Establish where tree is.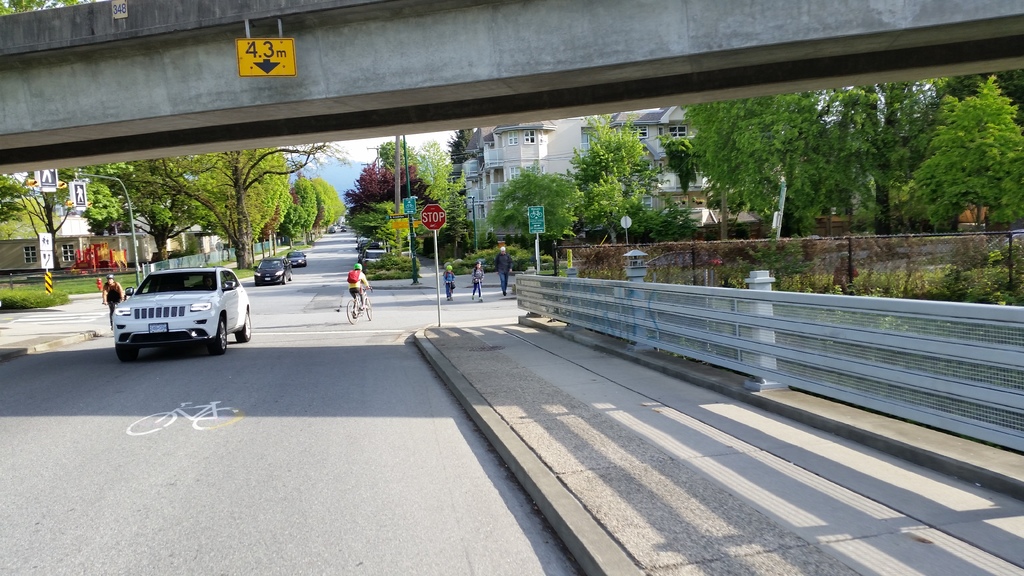
Established at 0, 172, 72, 255.
